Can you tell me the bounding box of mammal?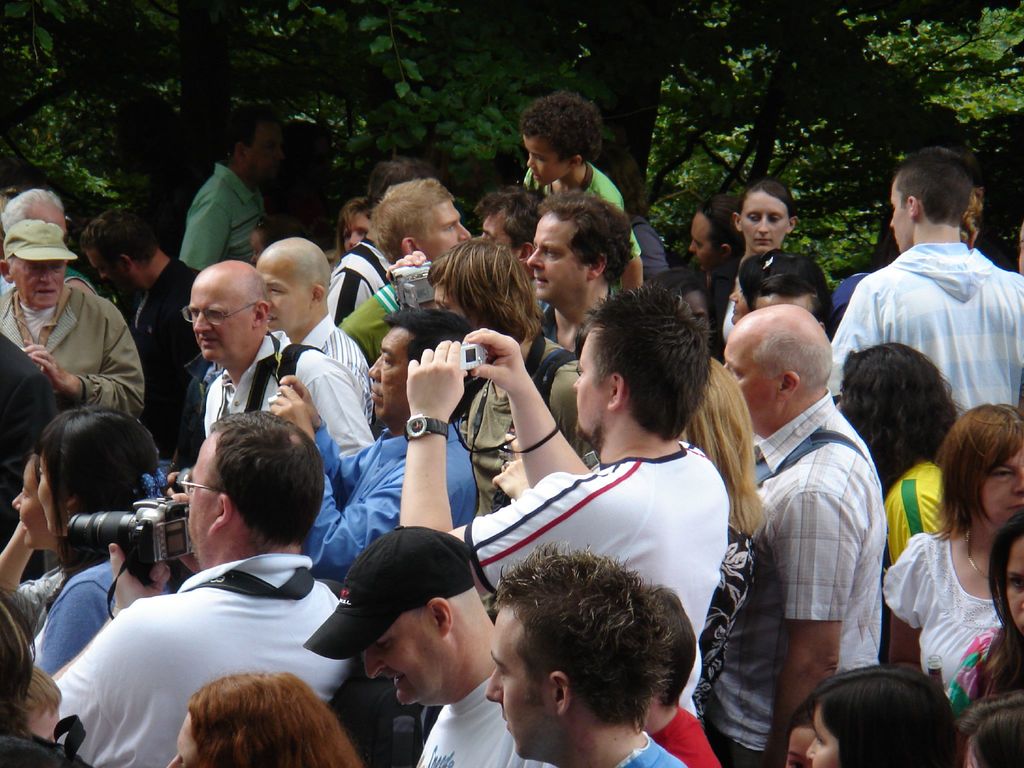
{"x1": 680, "y1": 352, "x2": 769, "y2": 739}.
